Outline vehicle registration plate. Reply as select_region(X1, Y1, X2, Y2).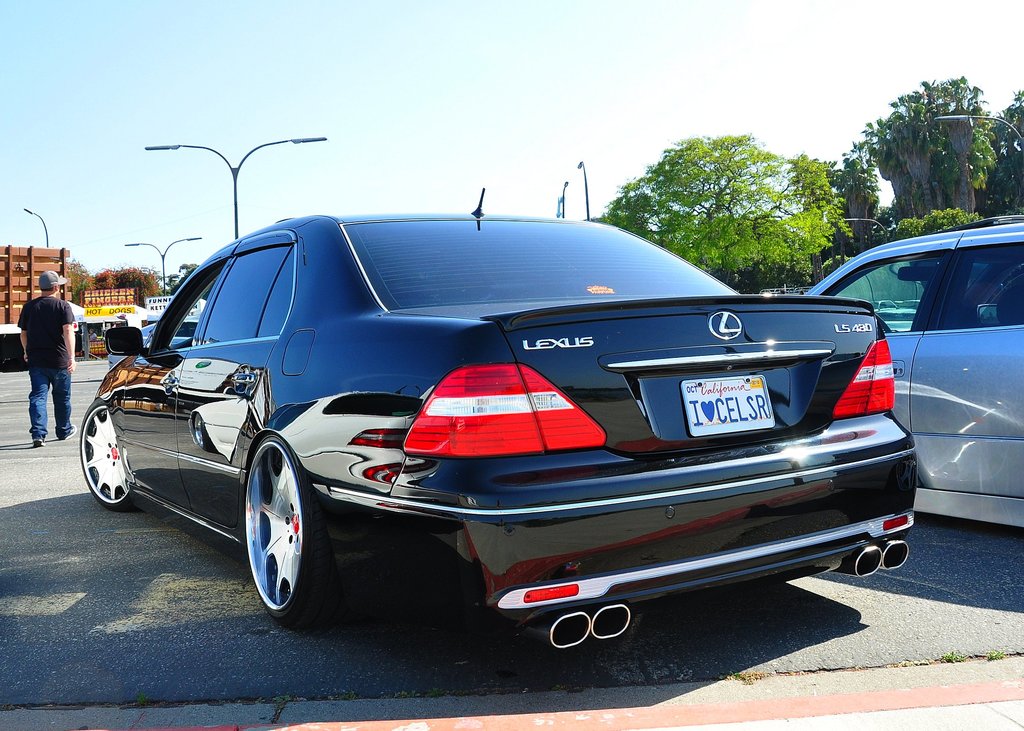
select_region(671, 379, 774, 451).
